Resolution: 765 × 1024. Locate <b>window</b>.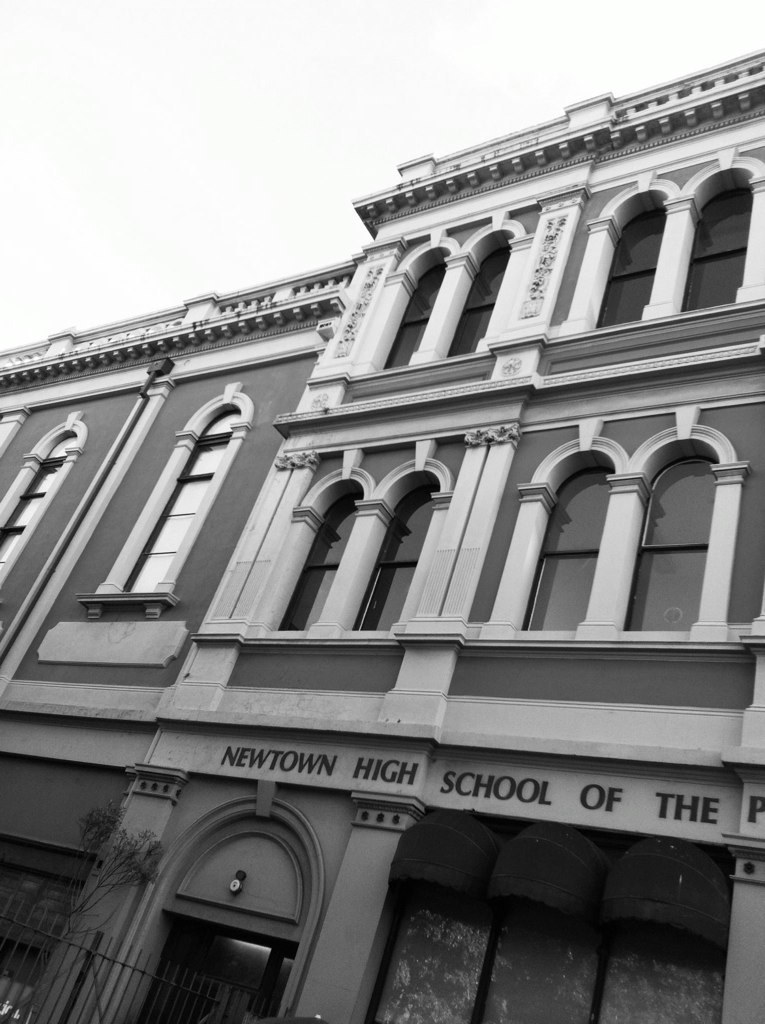
445/232/508/359.
